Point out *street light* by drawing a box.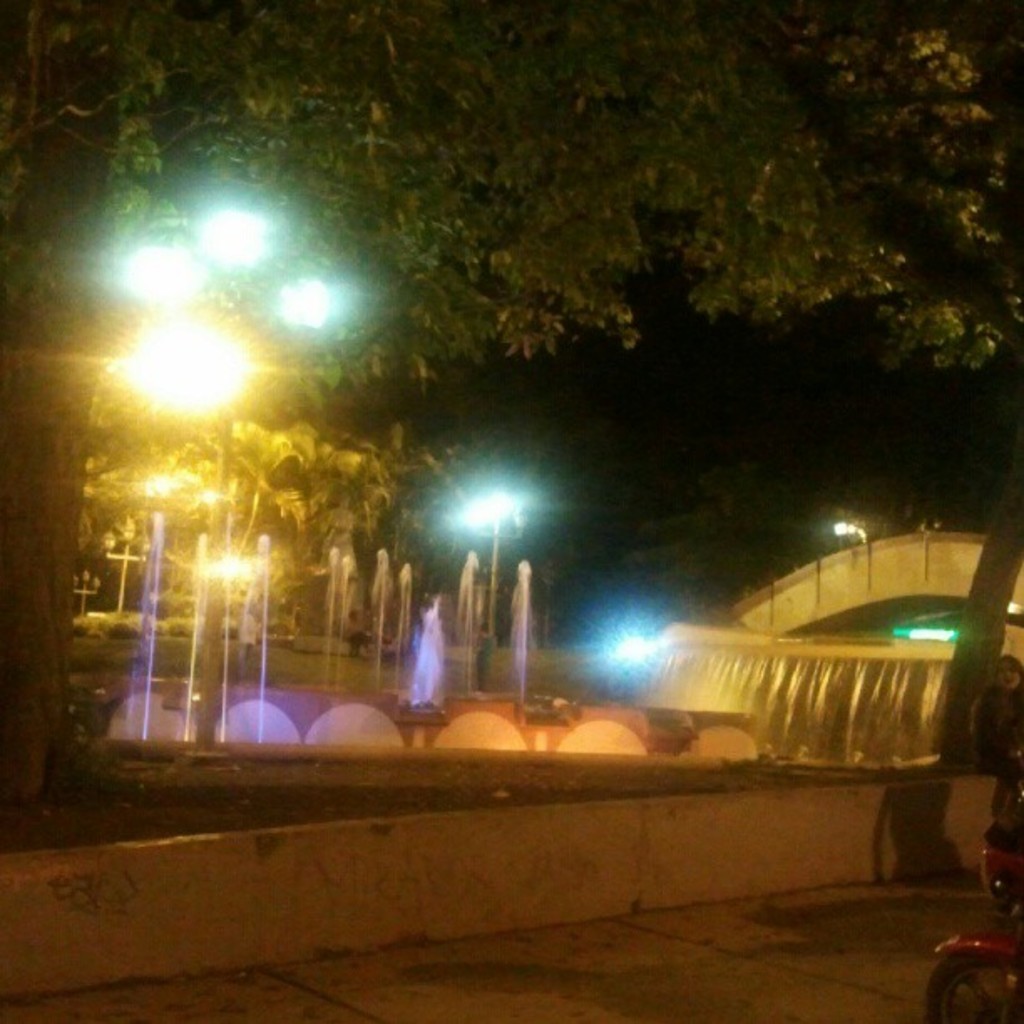
locate(109, 181, 341, 738).
